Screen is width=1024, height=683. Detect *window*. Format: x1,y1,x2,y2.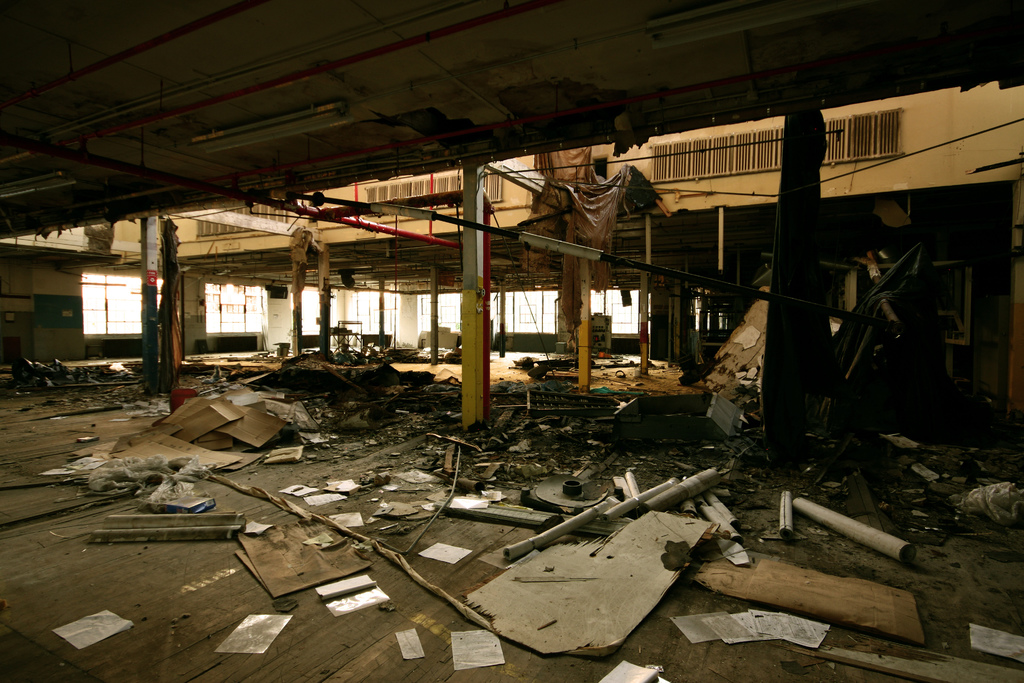
589,284,651,337.
